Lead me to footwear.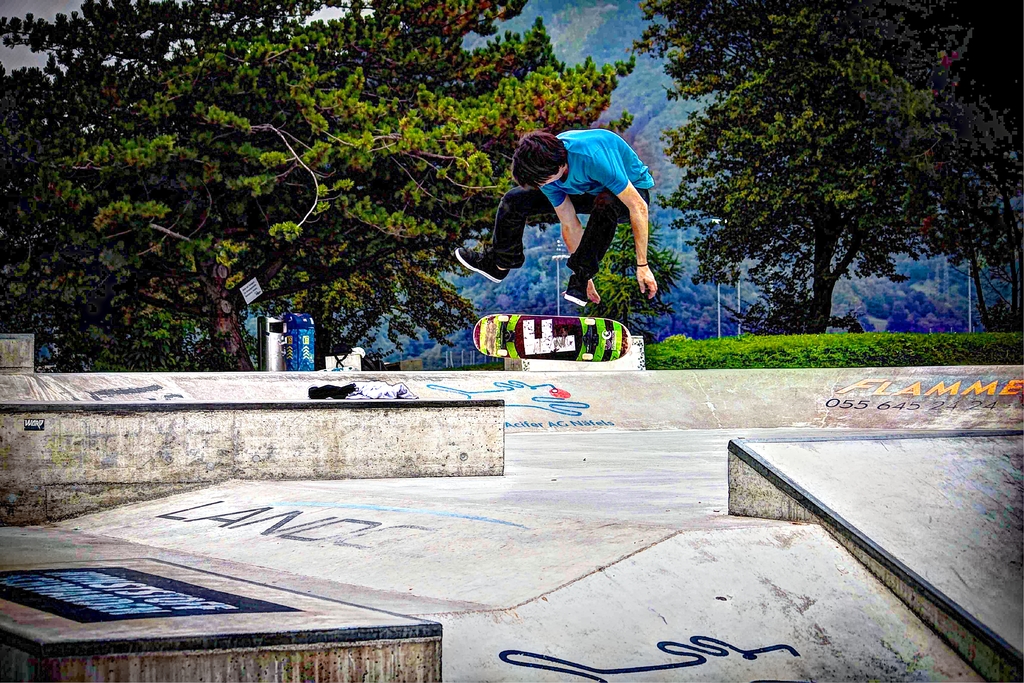
Lead to [562,263,596,308].
